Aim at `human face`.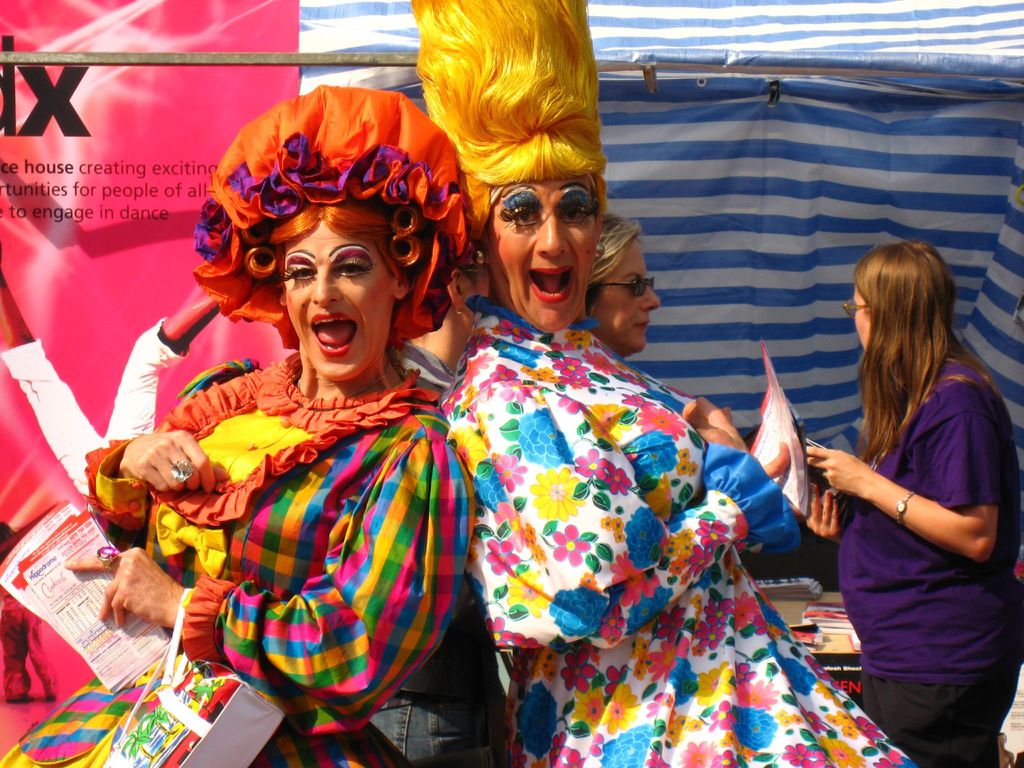
Aimed at select_region(478, 177, 607, 332).
